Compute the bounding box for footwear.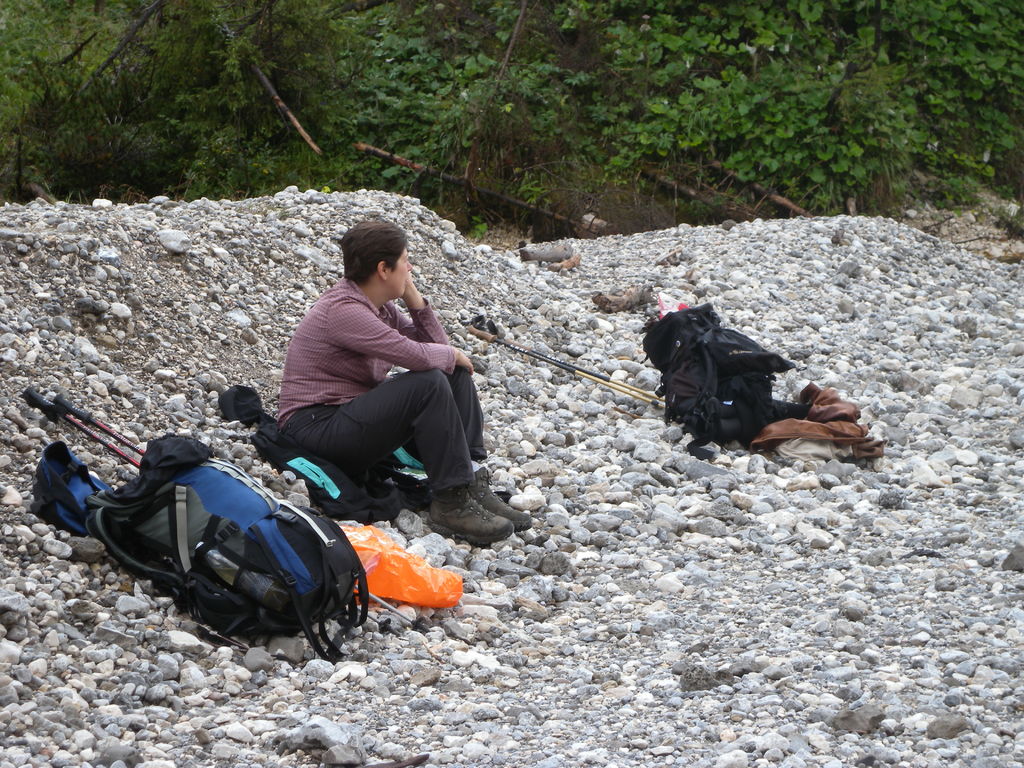
BBox(422, 475, 512, 545).
